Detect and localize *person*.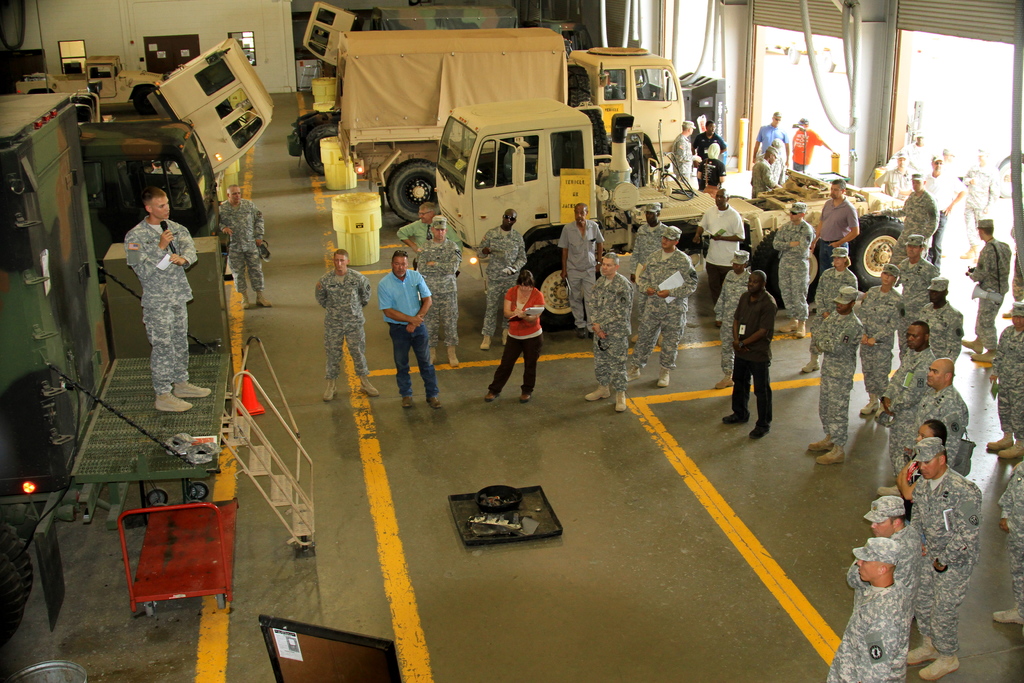
Localized at 218/180/273/305.
